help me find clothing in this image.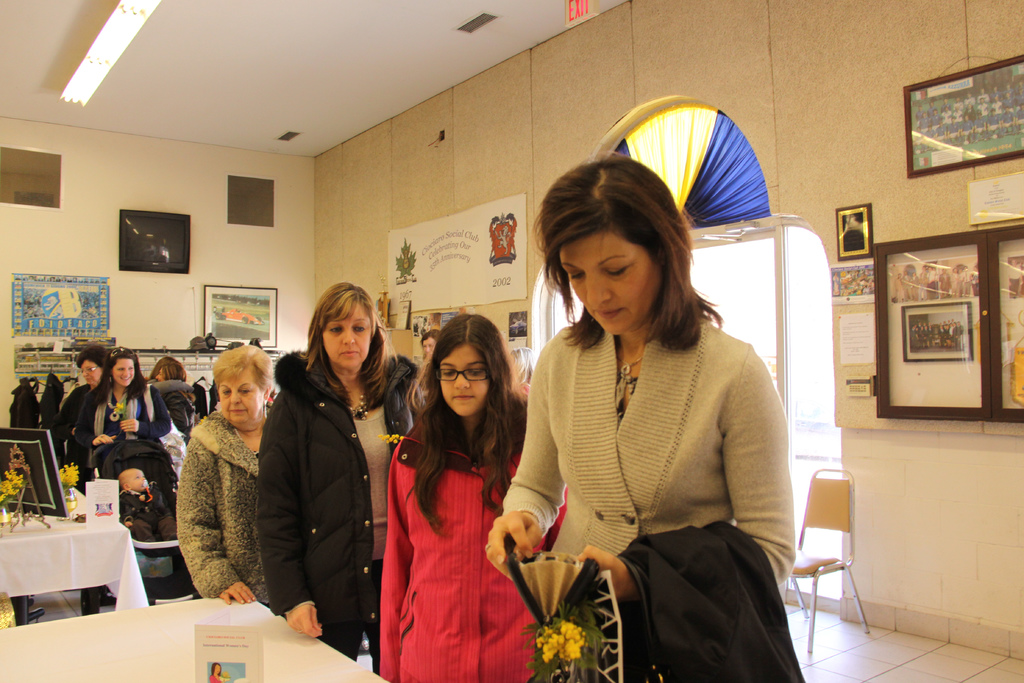
Found it: 617,520,803,682.
